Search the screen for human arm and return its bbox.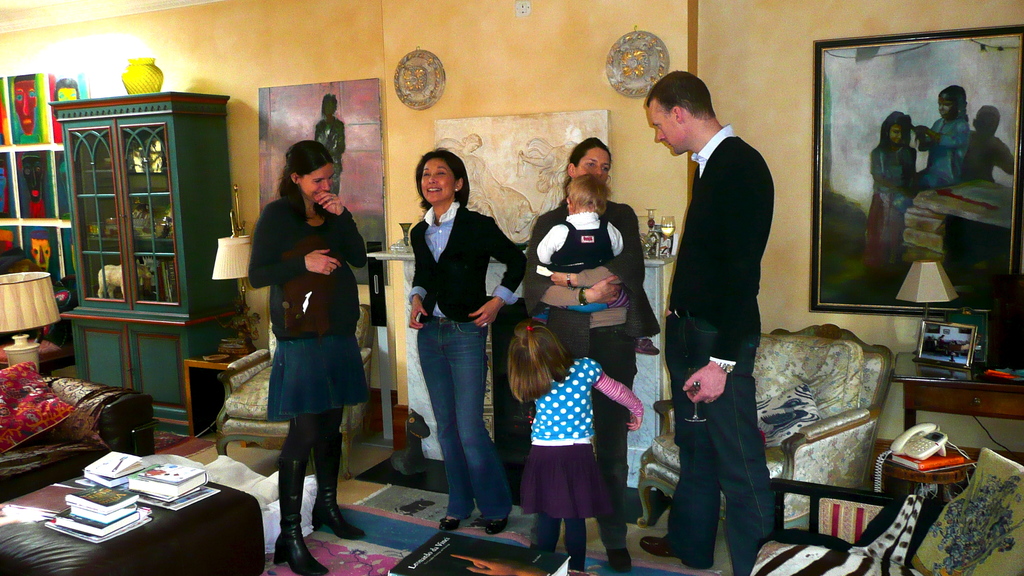
Found: rect(403, 224, 429, 332).
